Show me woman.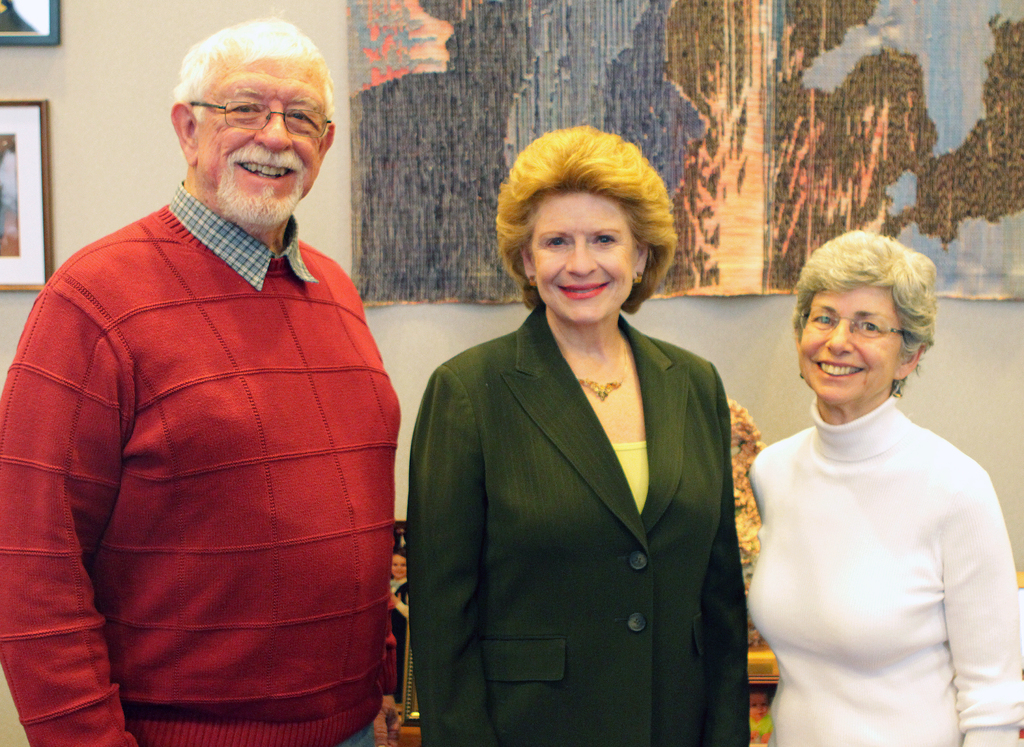
woman is here: 410/120/751/746.
